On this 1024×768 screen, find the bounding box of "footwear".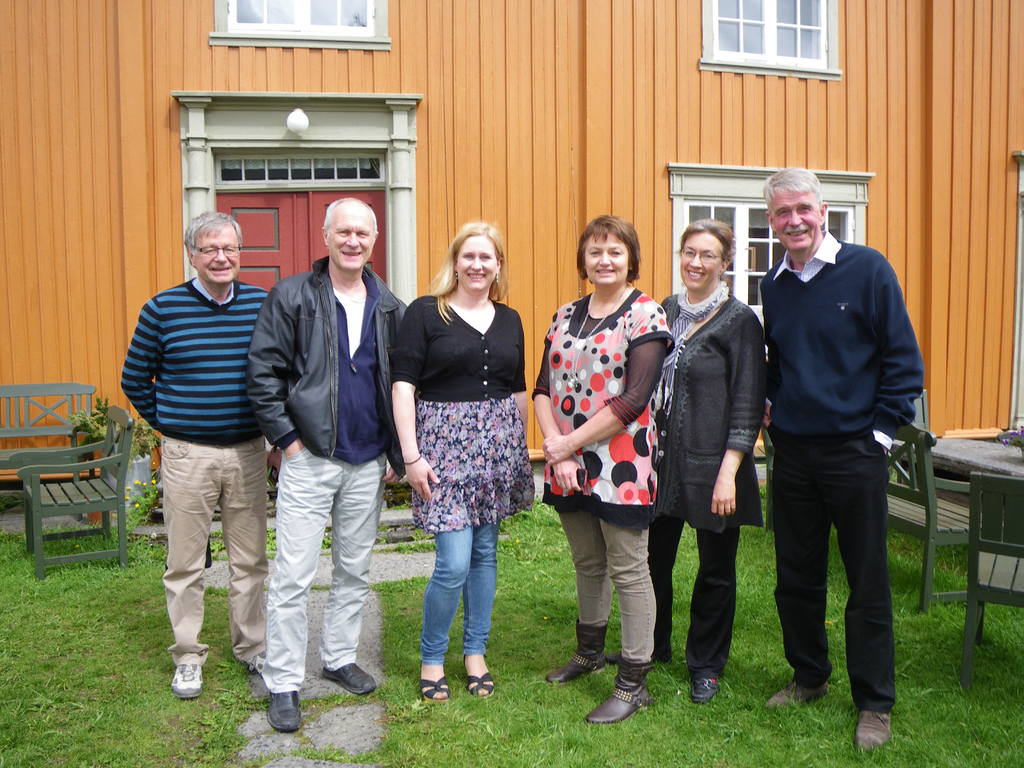
Bounding box: crop(463, 657, 492, 700).
